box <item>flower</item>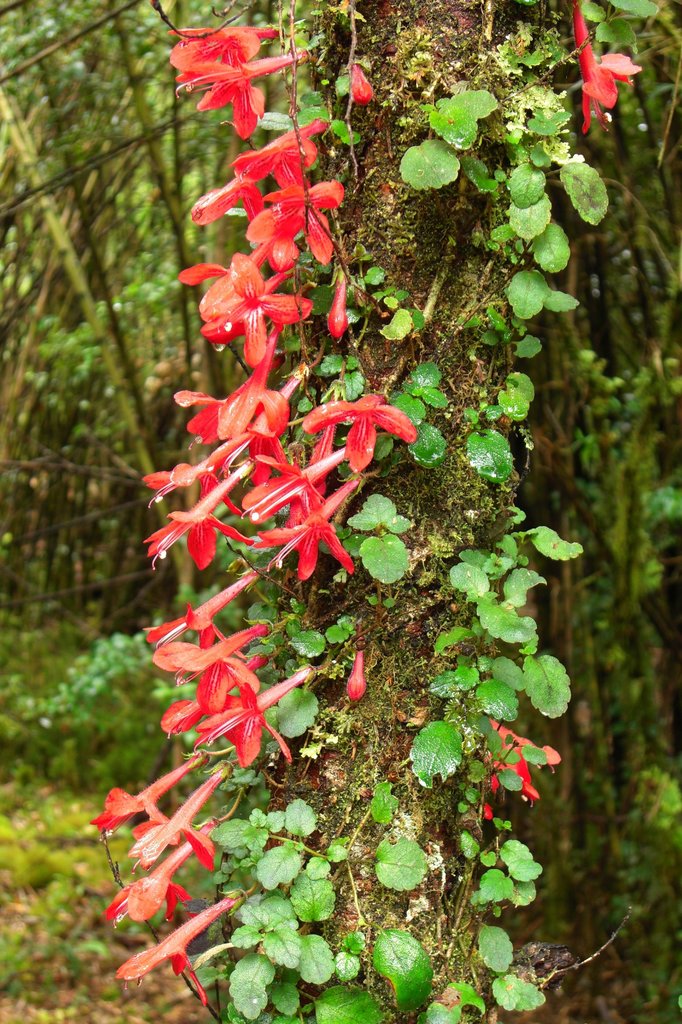
[x1=567, y1=4, x2=641, y2=120]
